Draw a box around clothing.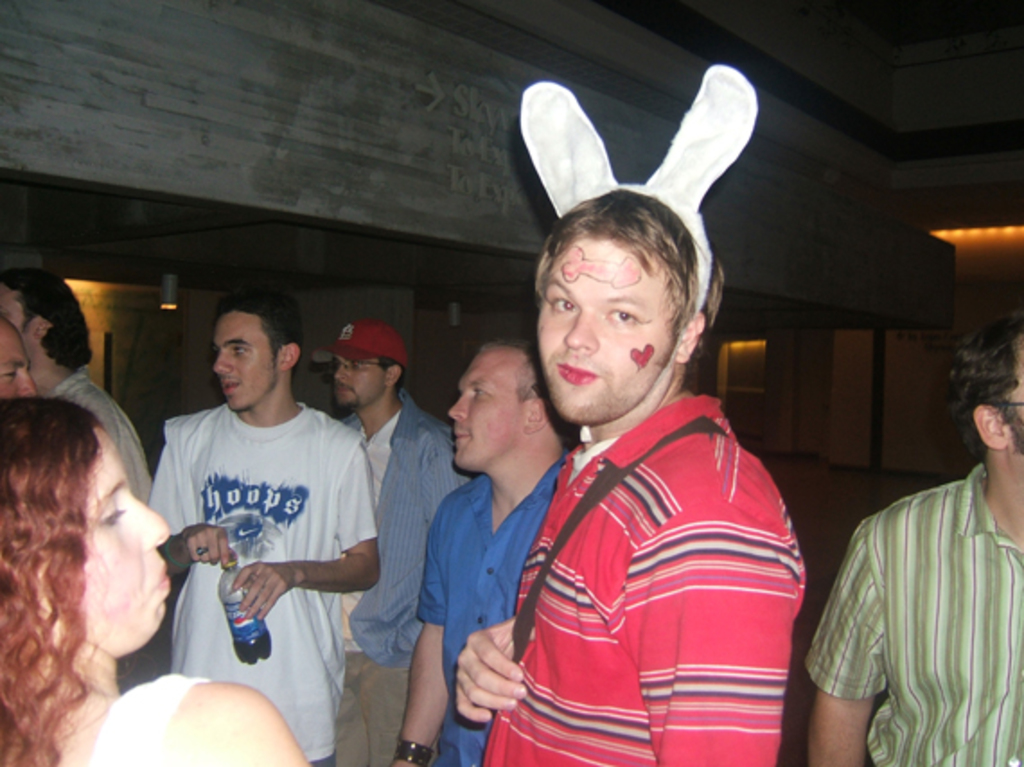
box=[84, 672, 208, 765].
